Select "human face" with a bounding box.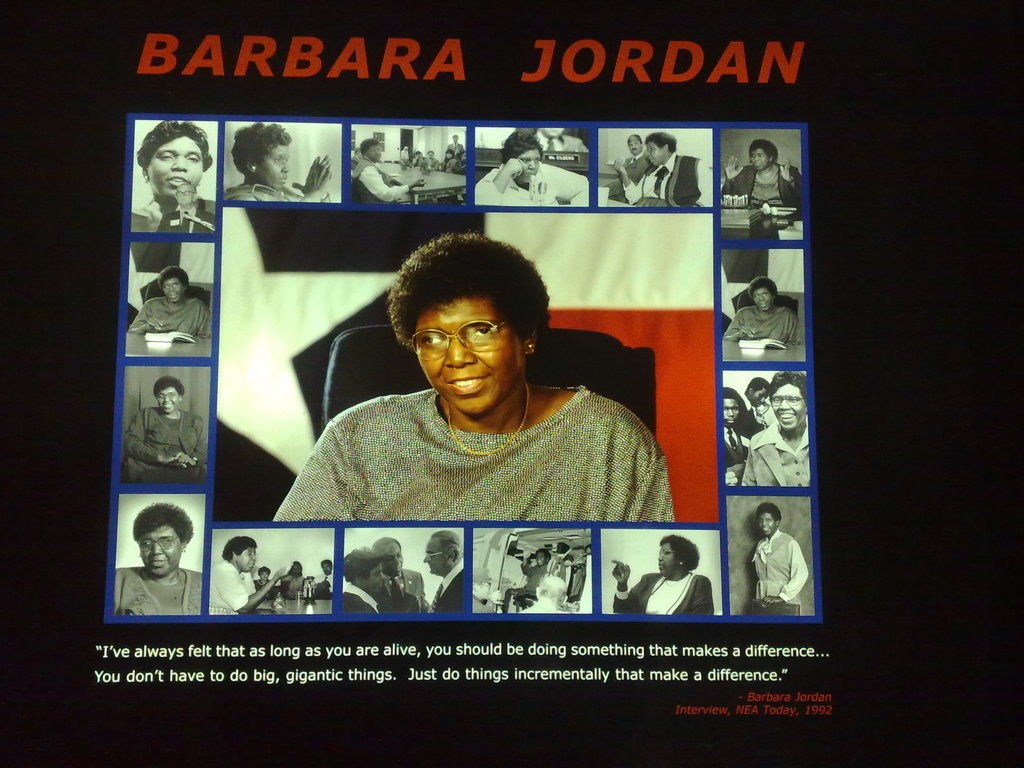
box(360, 568, 384, 591).
